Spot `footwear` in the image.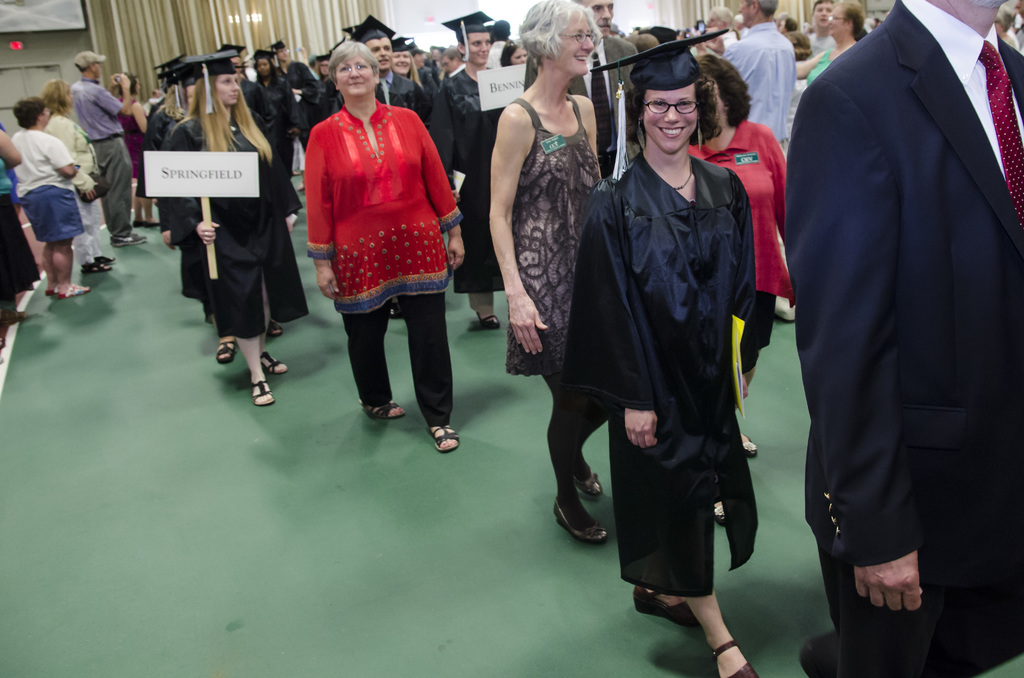
`footwear` found at region(216, 337, 240, 362).
